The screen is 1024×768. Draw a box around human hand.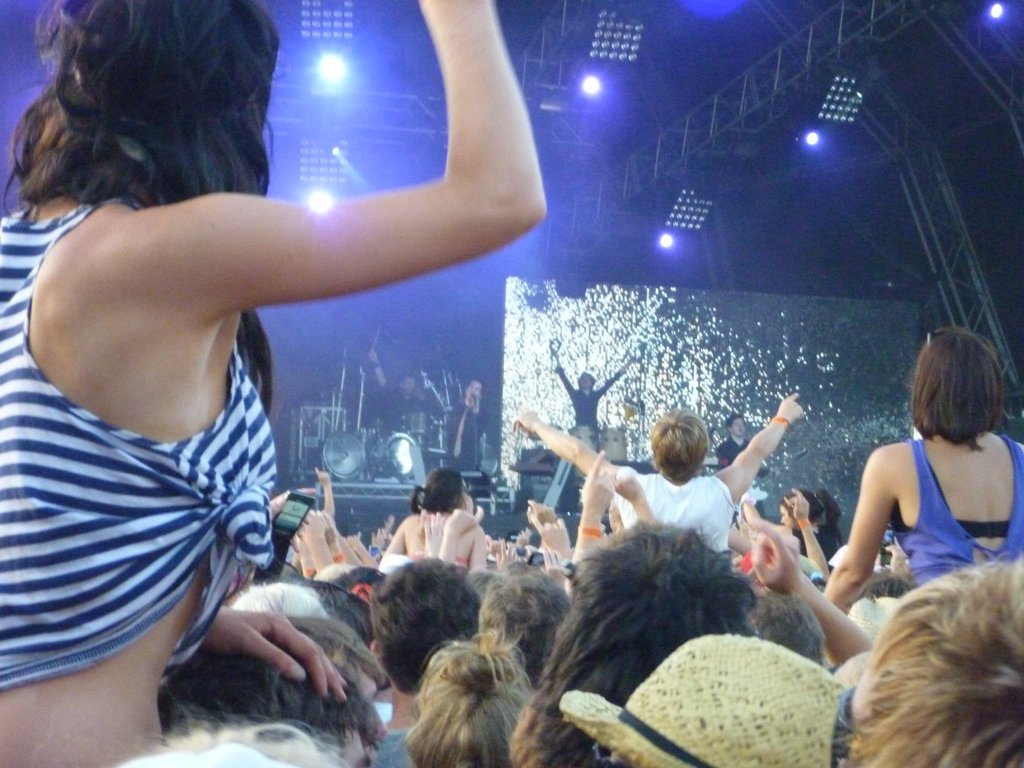
rect(273, 488, 317, 508).
